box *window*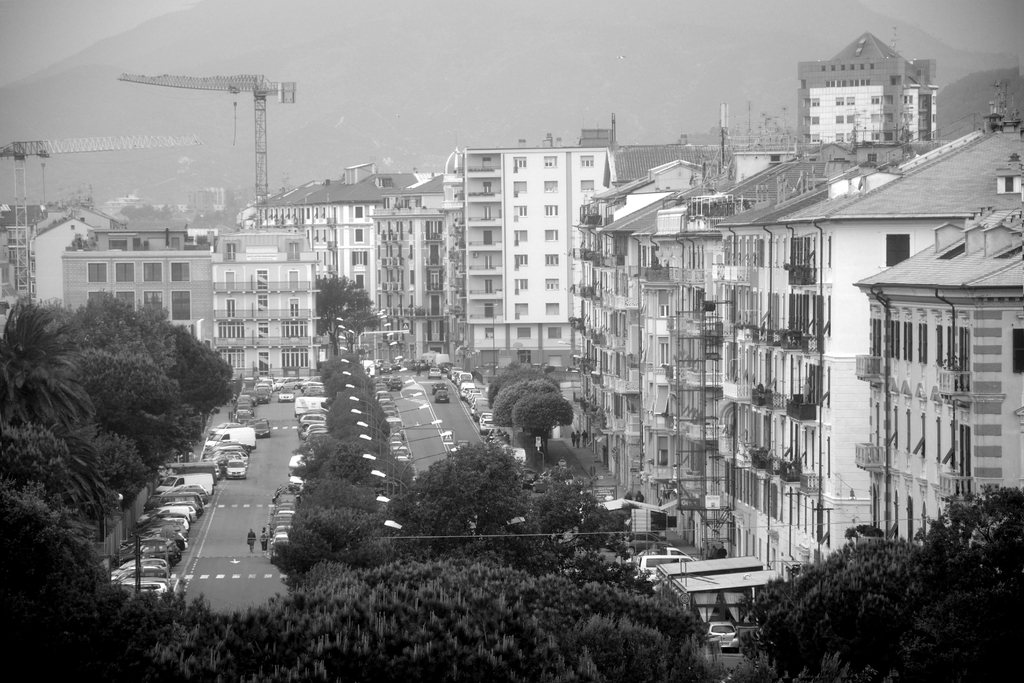
box=[308, 229, 312, 242]
